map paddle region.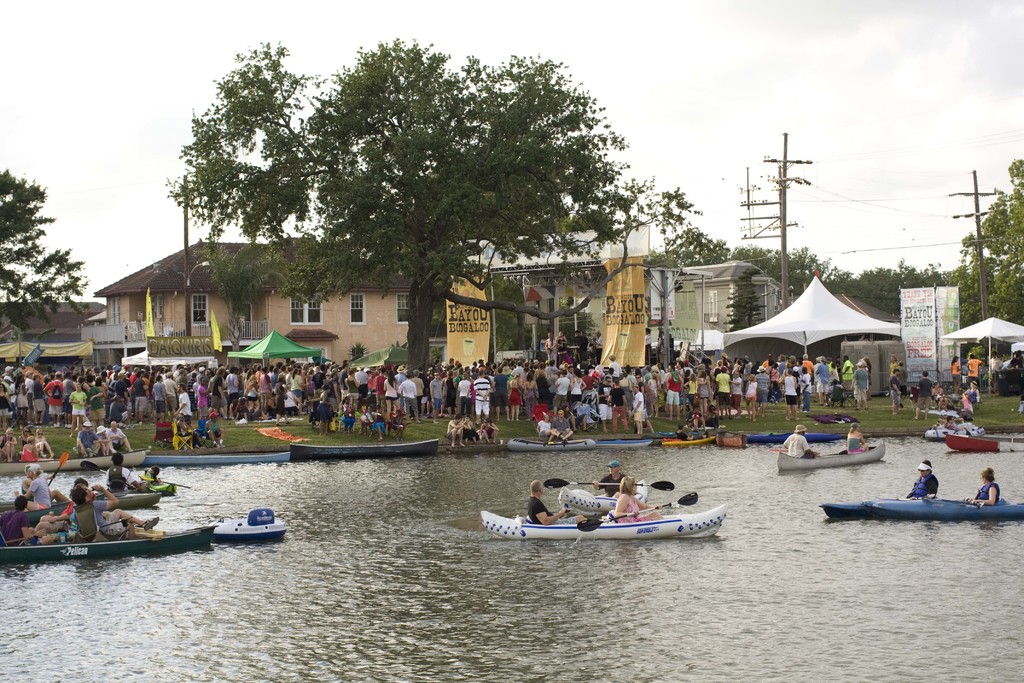
Mapped to l=97, t=514, r=132, b=529.
